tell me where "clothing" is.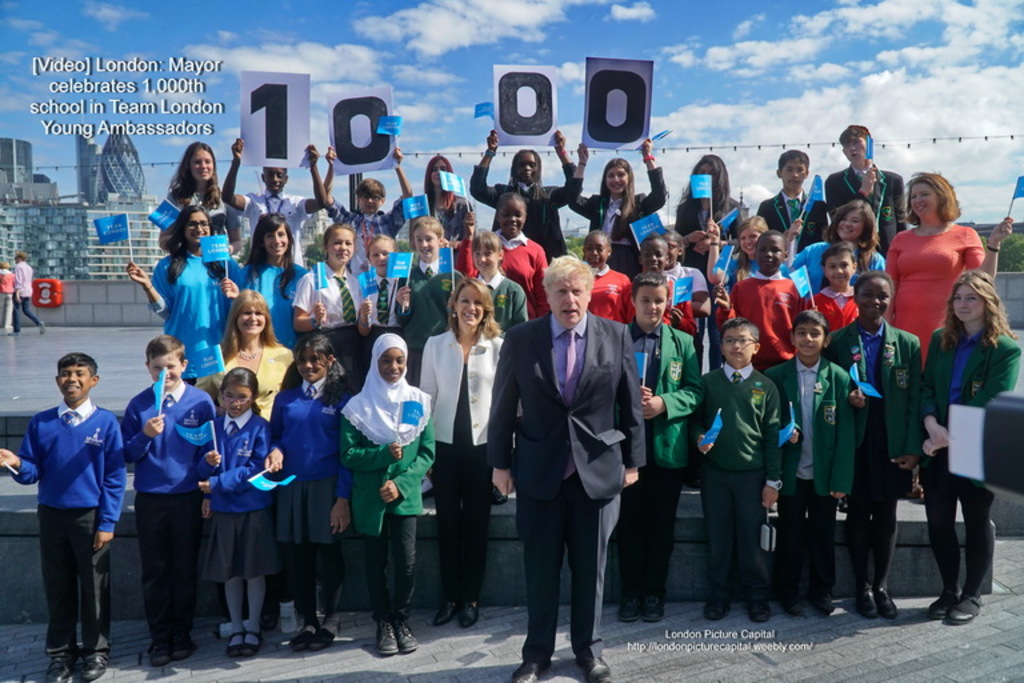
"clothing" is at [x1=129, y1=374, x2=219, y2=639].
